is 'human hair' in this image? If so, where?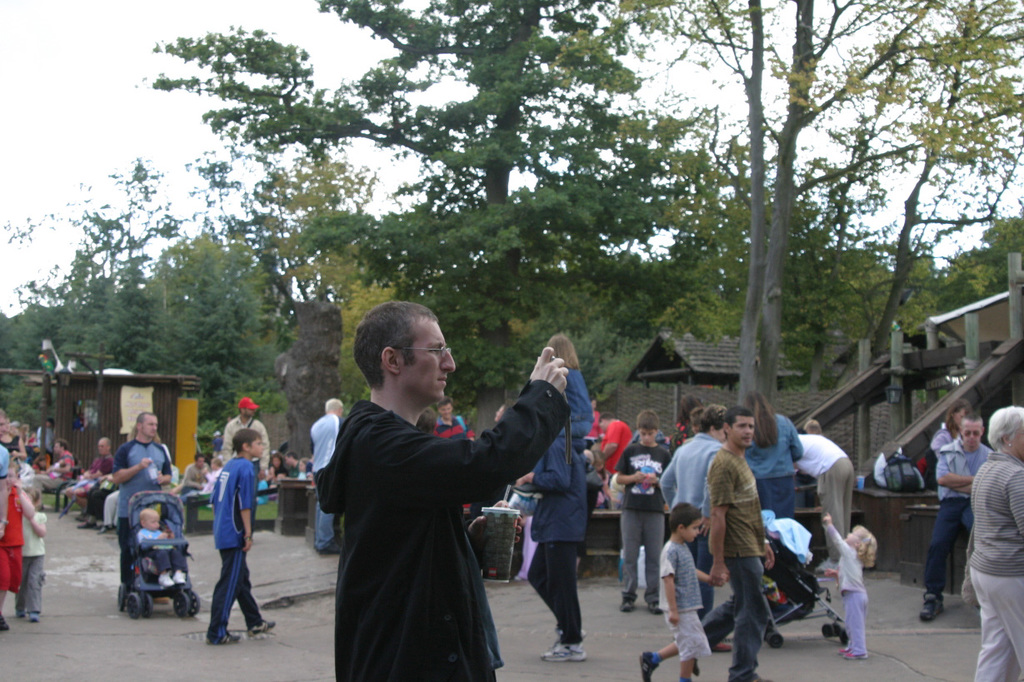
Yes, at [300, 456, 311, 464].
